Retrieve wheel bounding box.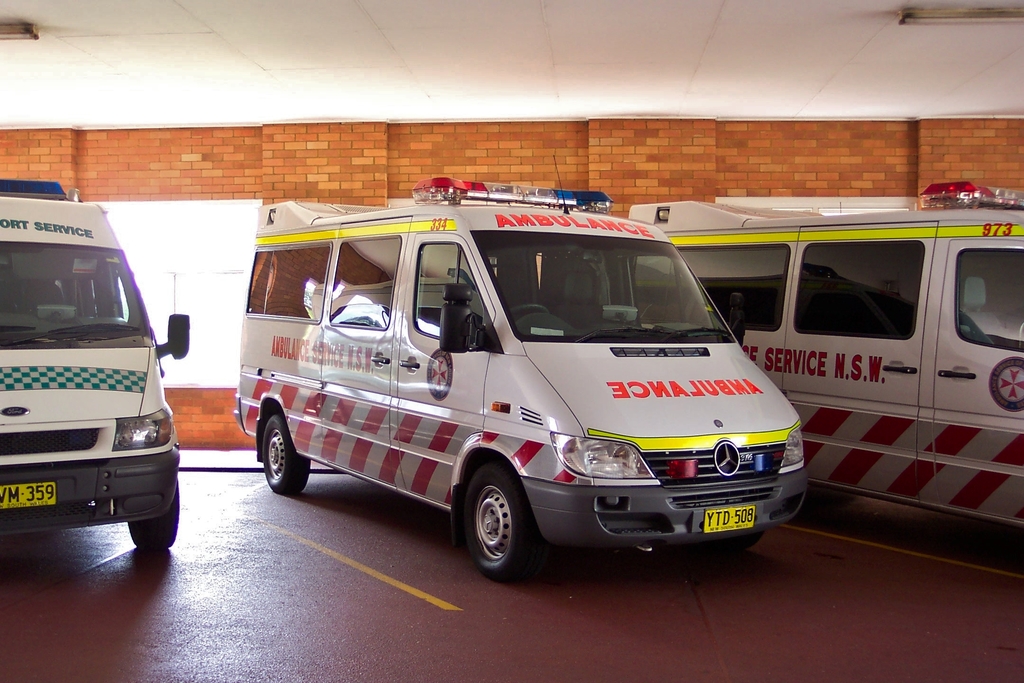
Bounding box: [x1=448, y1=469, x2=536, y2=577].
